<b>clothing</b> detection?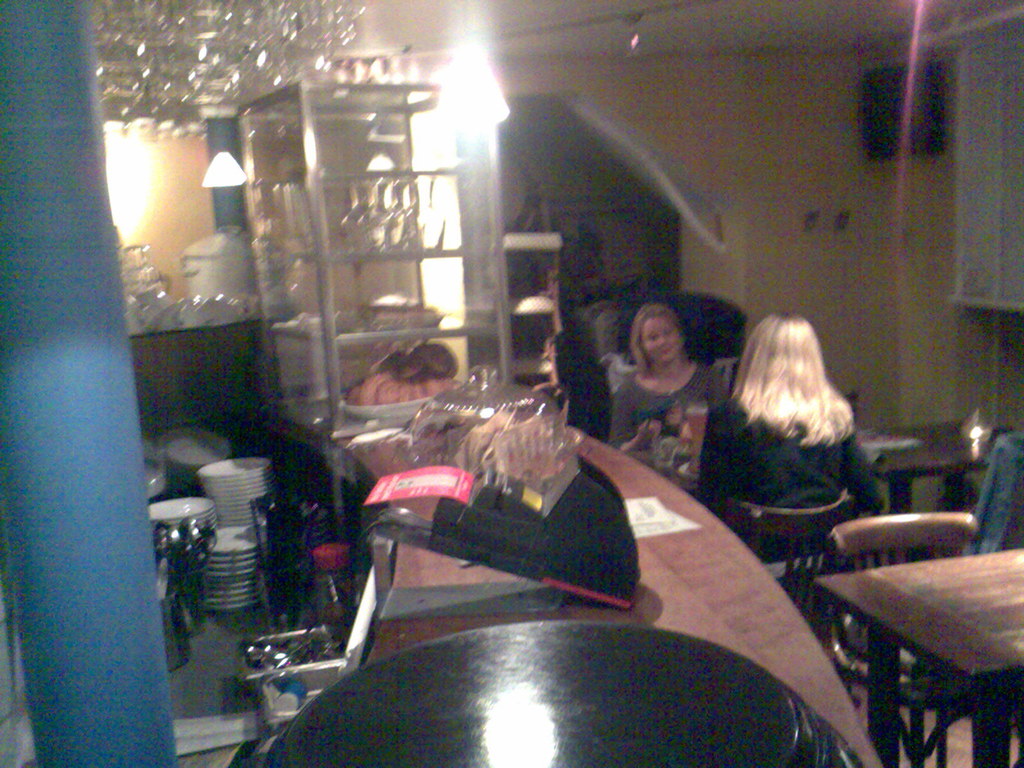
bbox=[683, 364, 893, 538]
